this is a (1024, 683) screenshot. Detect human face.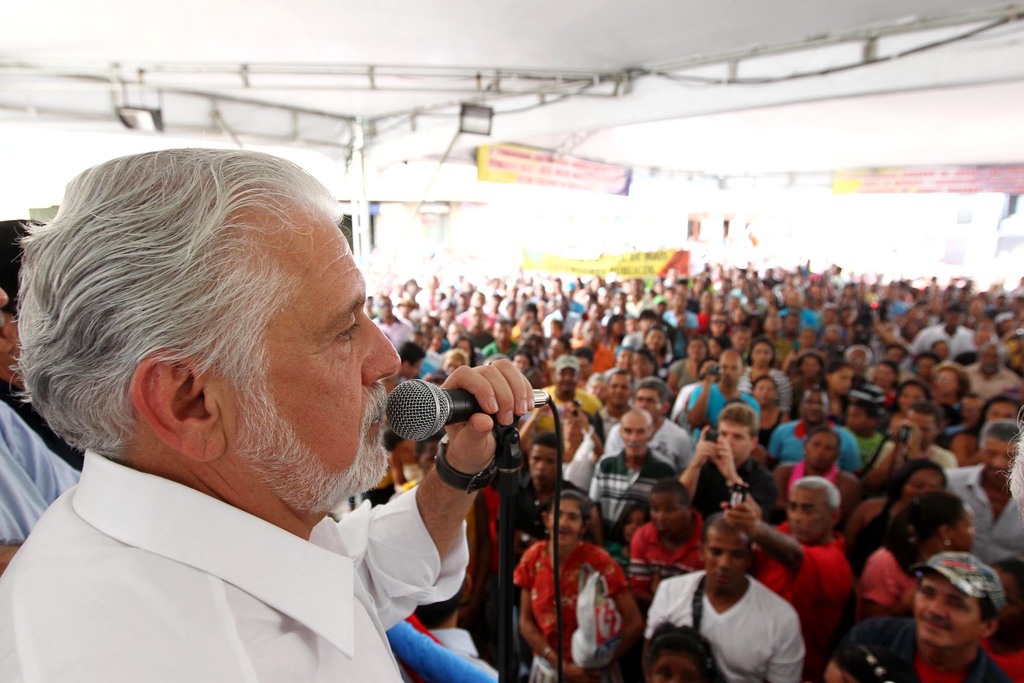
645, 329, 665, 351.
